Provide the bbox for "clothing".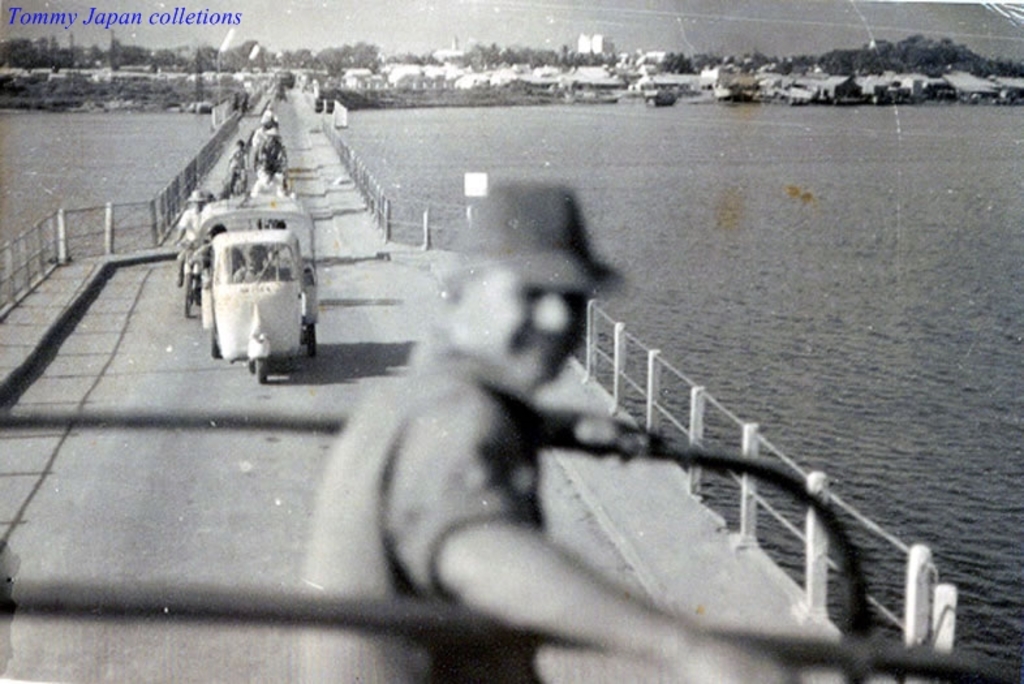
bbox=[189, 189, 216, 201].
